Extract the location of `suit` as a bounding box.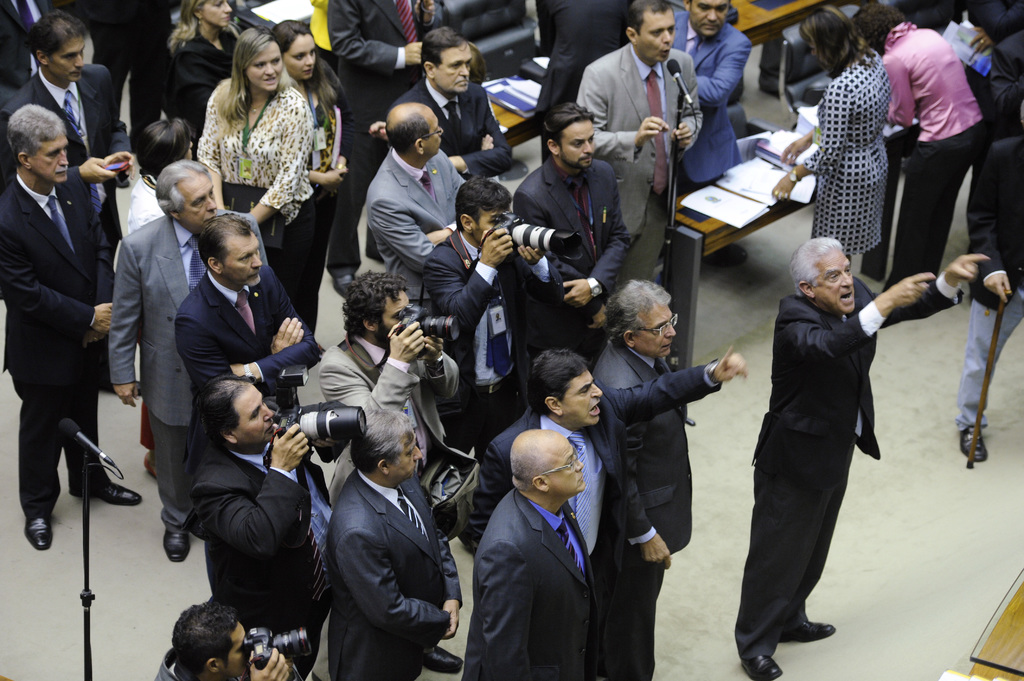
[x1=317, y1=333, x2=461, y2=450].
